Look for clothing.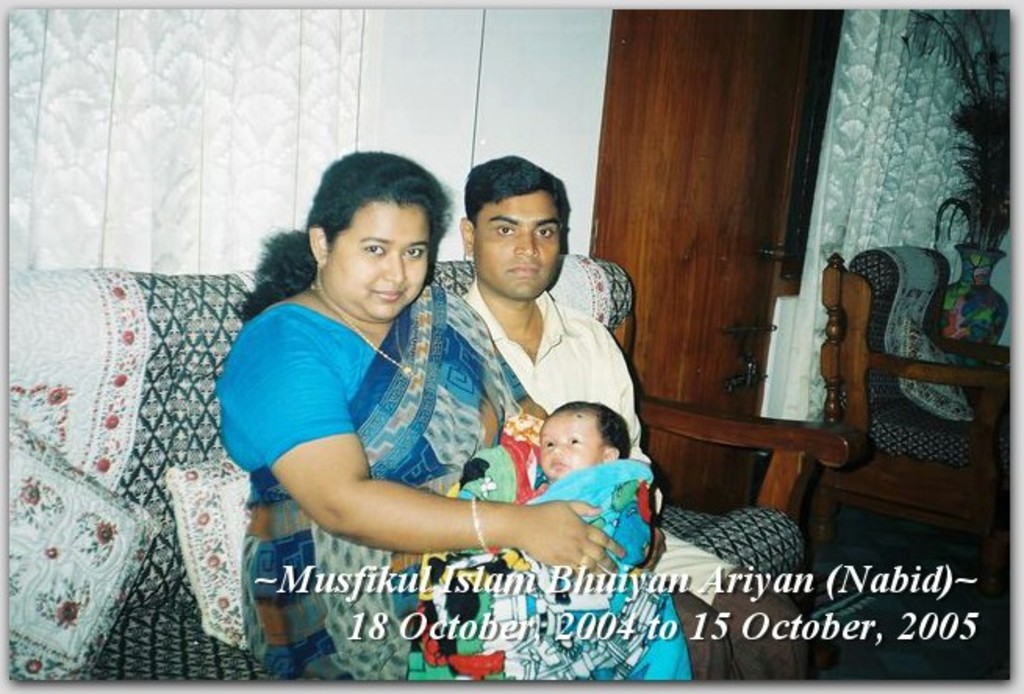
Found: bbox=(461, 283, 811, 688).
